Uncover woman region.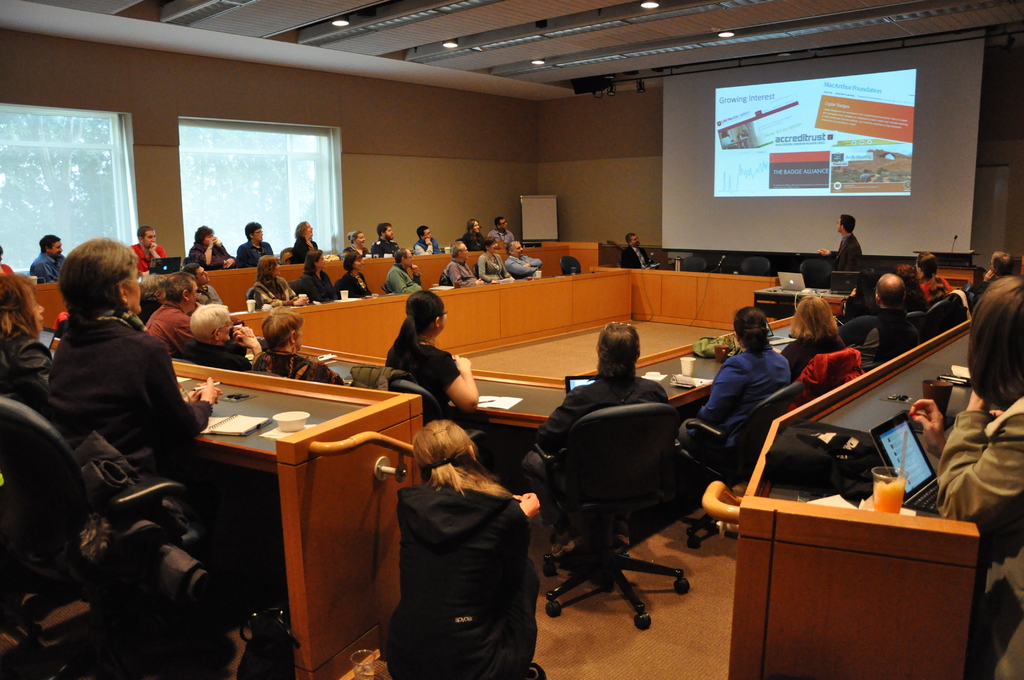
Uncovered: [left=190, top=225, right=240, bottom=273].
